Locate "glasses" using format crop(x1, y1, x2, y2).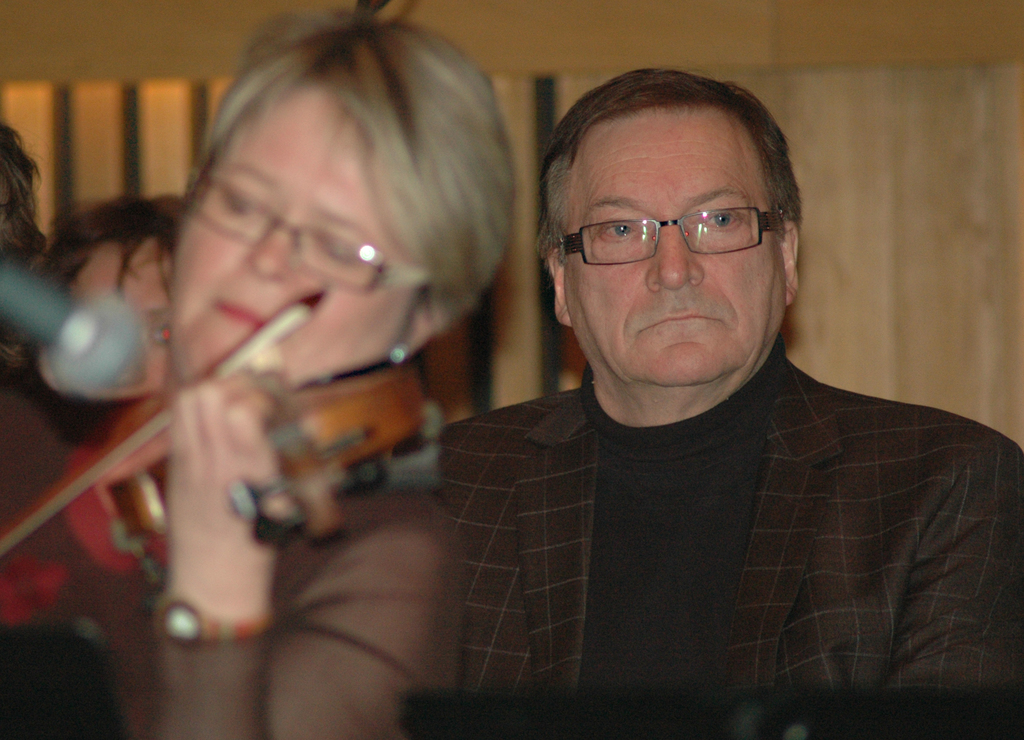
crop(188, 167, 445, 300).
